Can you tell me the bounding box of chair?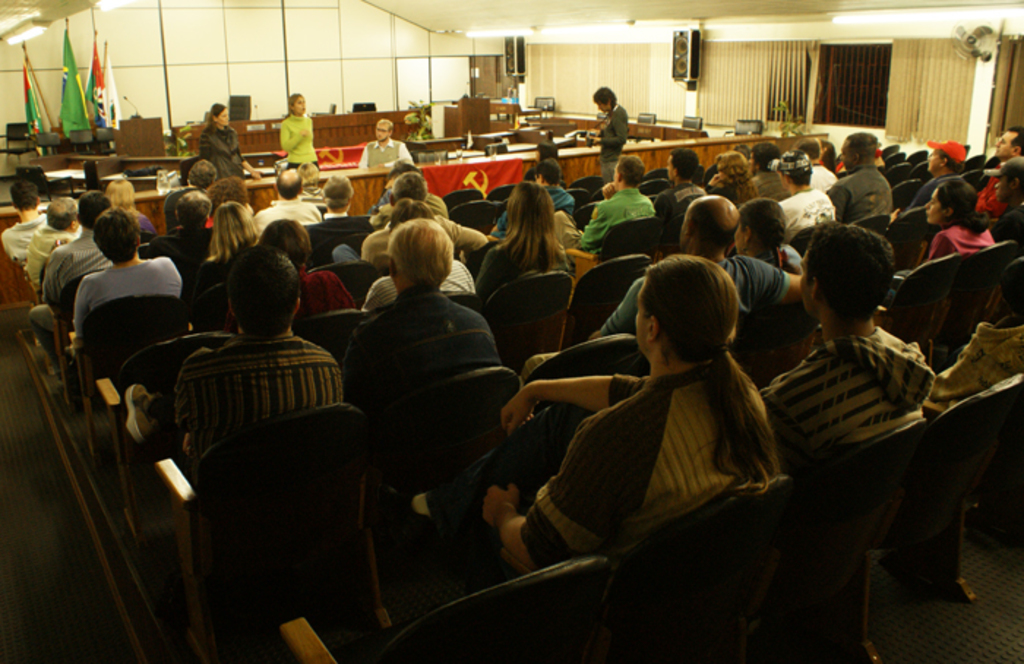
Rect(91, 332, 233, 535).
